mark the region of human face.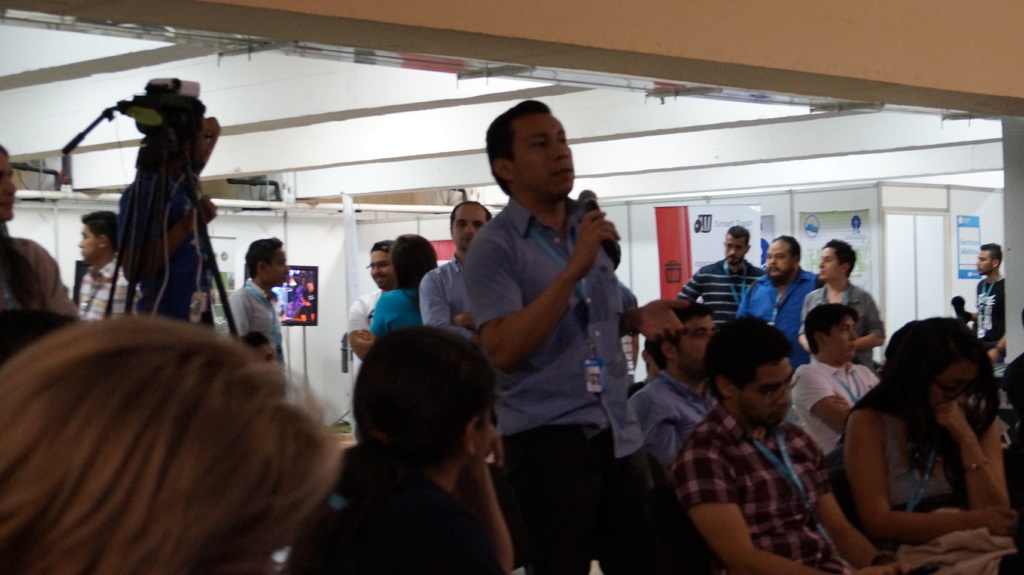
Region: box=[976, 249, 996, 275].
